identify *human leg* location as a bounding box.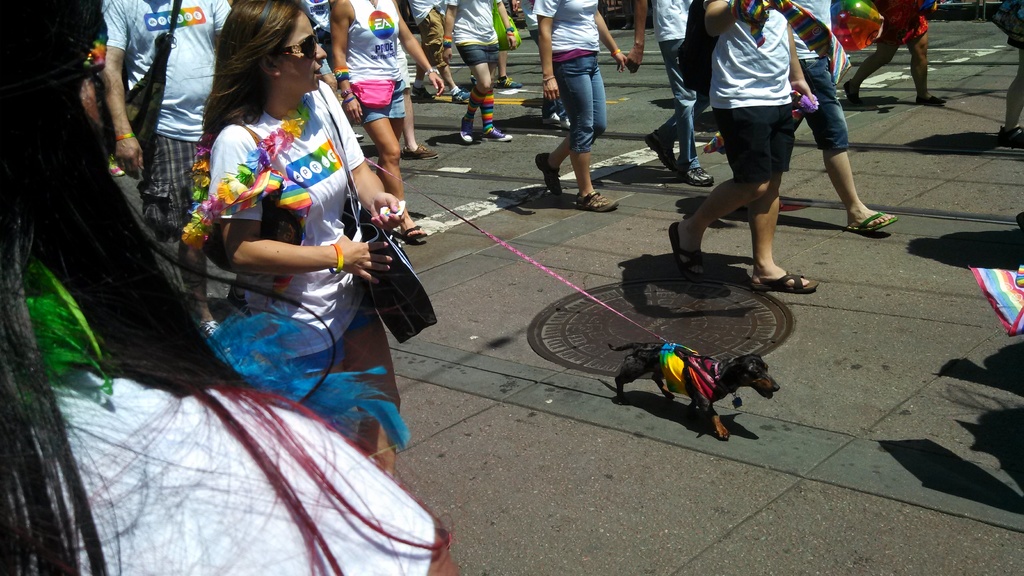
849,27,896,99.
